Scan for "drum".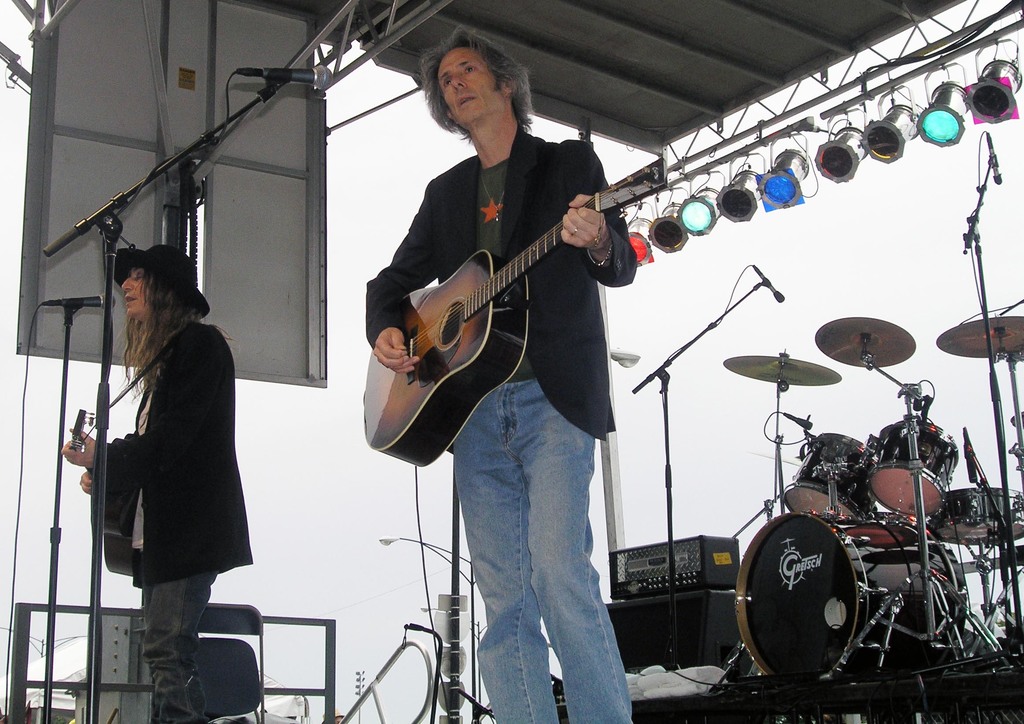
Scan result: <region>935, 490, 1023, 545</region>.
